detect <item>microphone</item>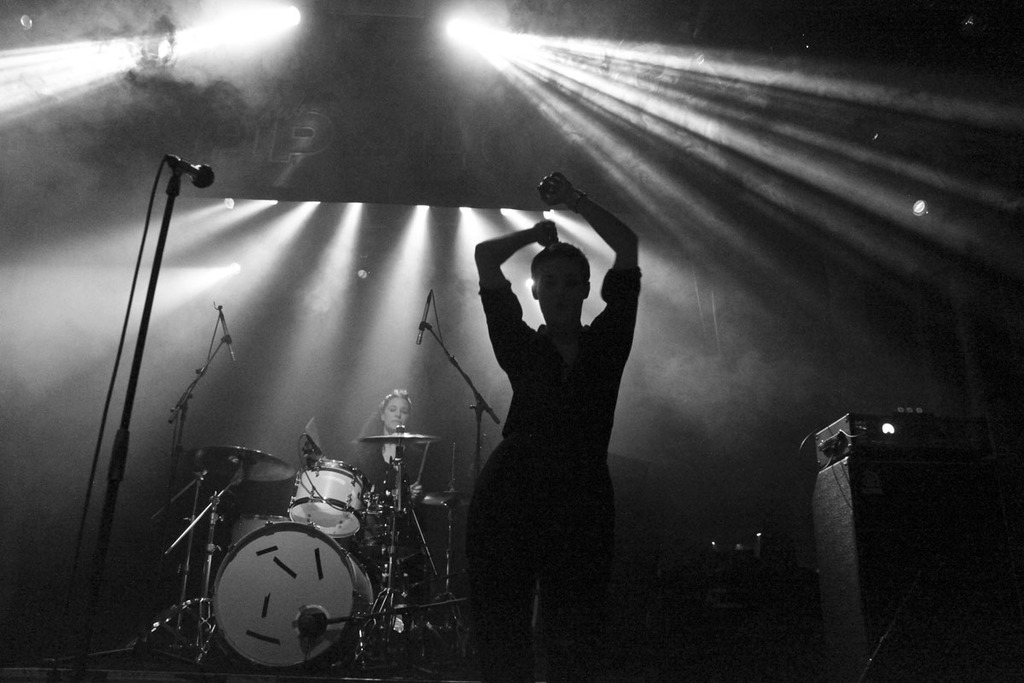
217:308:239:362
